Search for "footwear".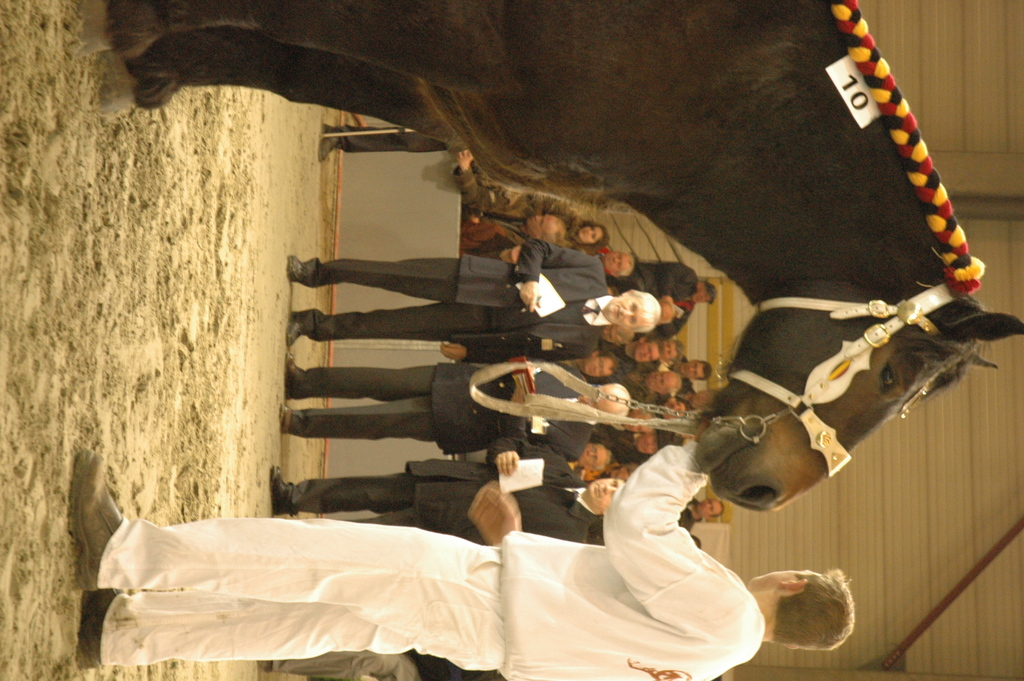
Found at 283,313,305,349.
